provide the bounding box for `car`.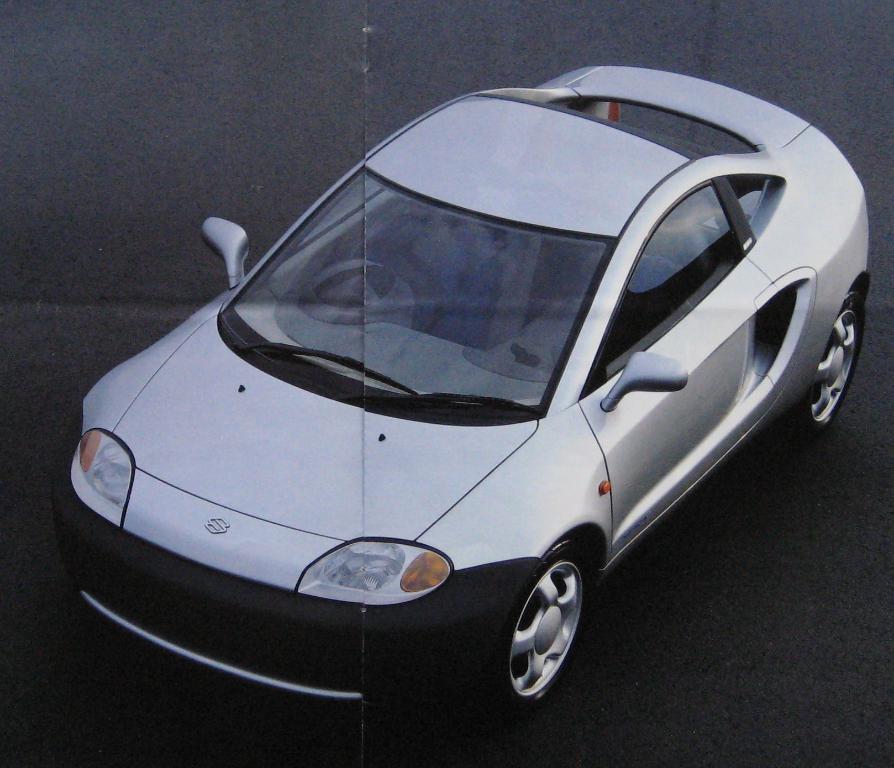
<box>66,56,861,705</box>.
